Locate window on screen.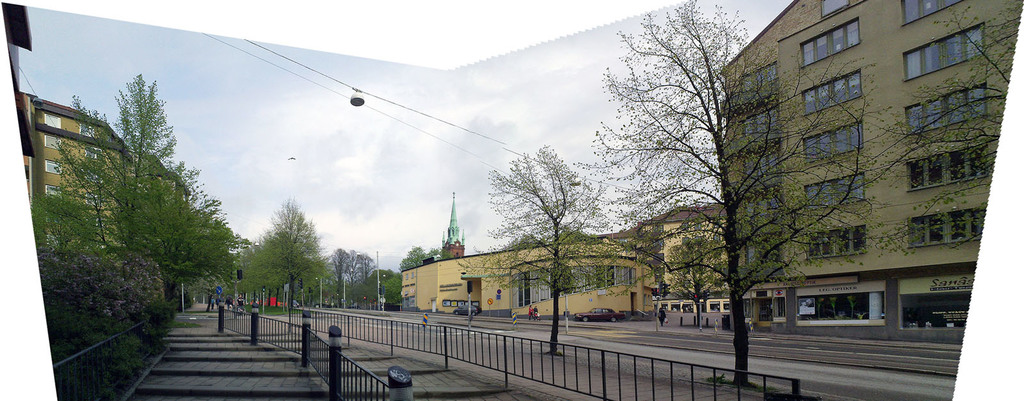
On screen at 83,146,99,159.
